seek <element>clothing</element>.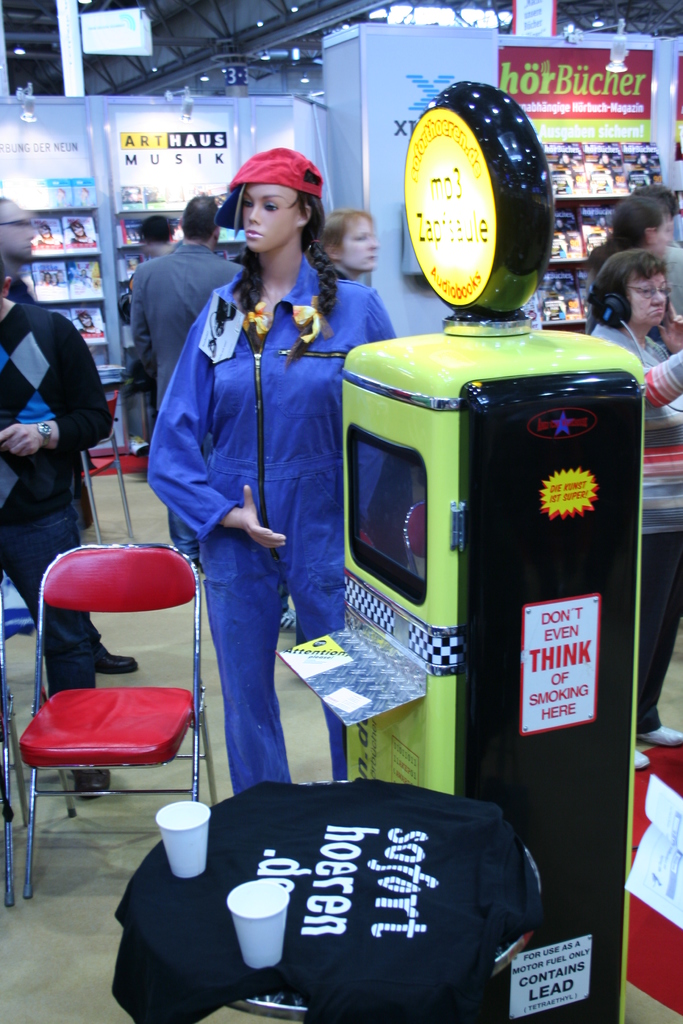
69:236:95:244.
